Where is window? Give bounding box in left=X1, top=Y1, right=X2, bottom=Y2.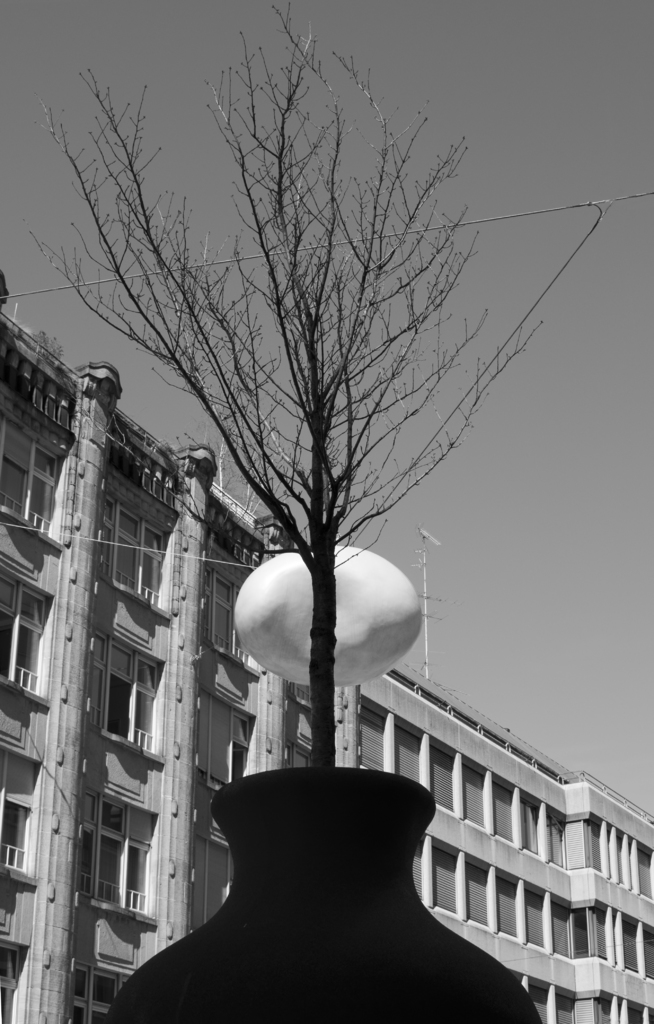
left=0, top=570, right=49, bottom=700.
